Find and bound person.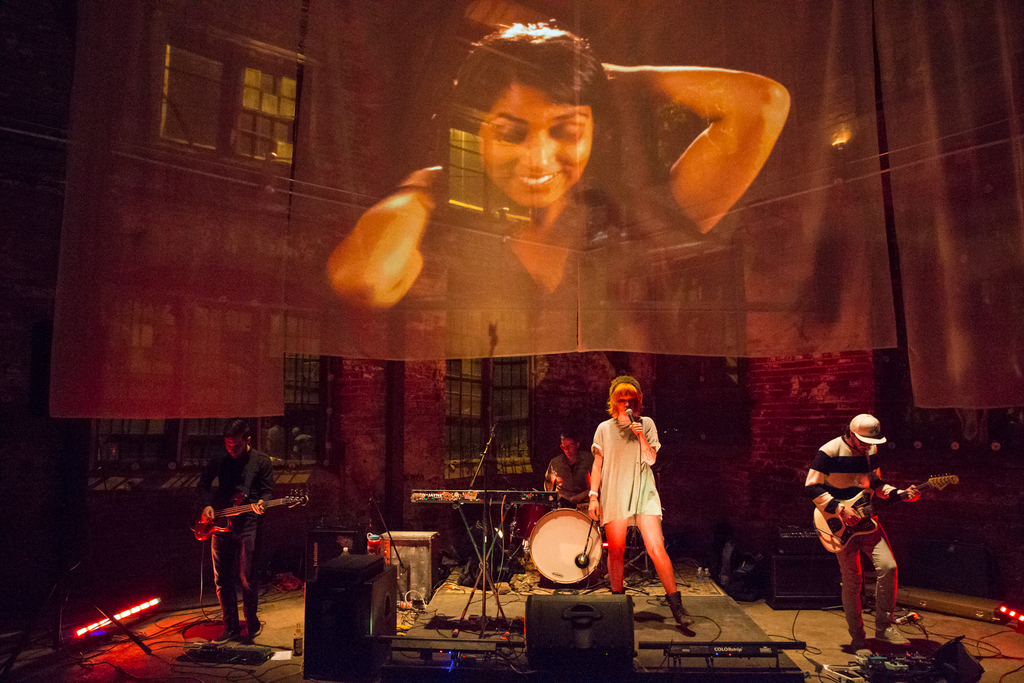
Bound: (329, 19, 794, 366).
